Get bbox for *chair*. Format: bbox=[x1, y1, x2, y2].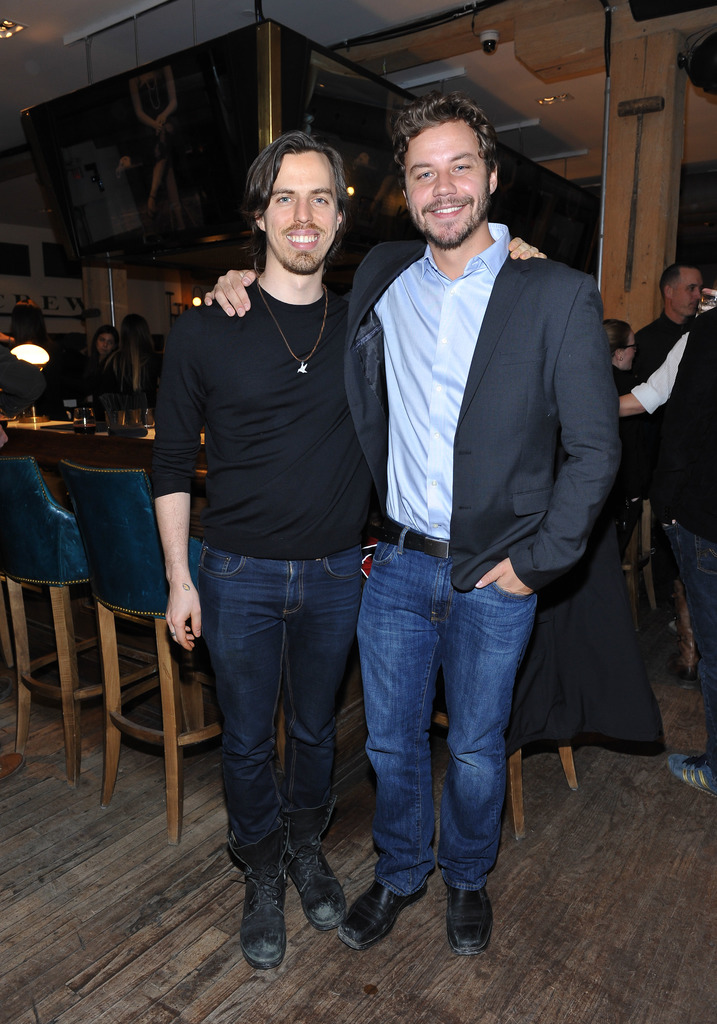
bbox=[430, 503, 618, 840].
